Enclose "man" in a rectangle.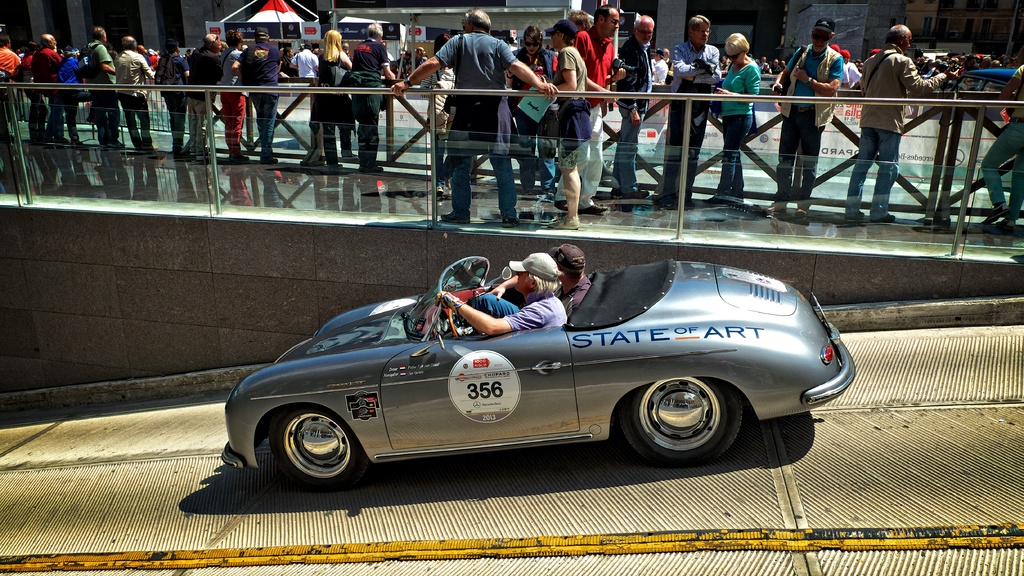
crop(433, 251, 568, 345).
